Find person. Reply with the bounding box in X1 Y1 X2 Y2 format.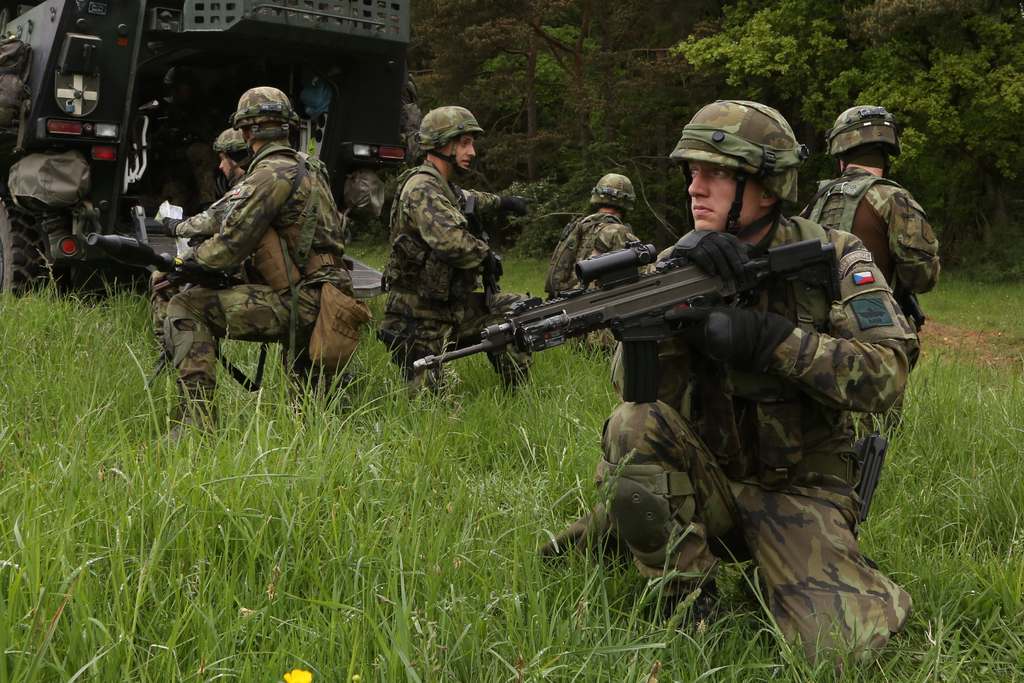
163 131 258 240.
